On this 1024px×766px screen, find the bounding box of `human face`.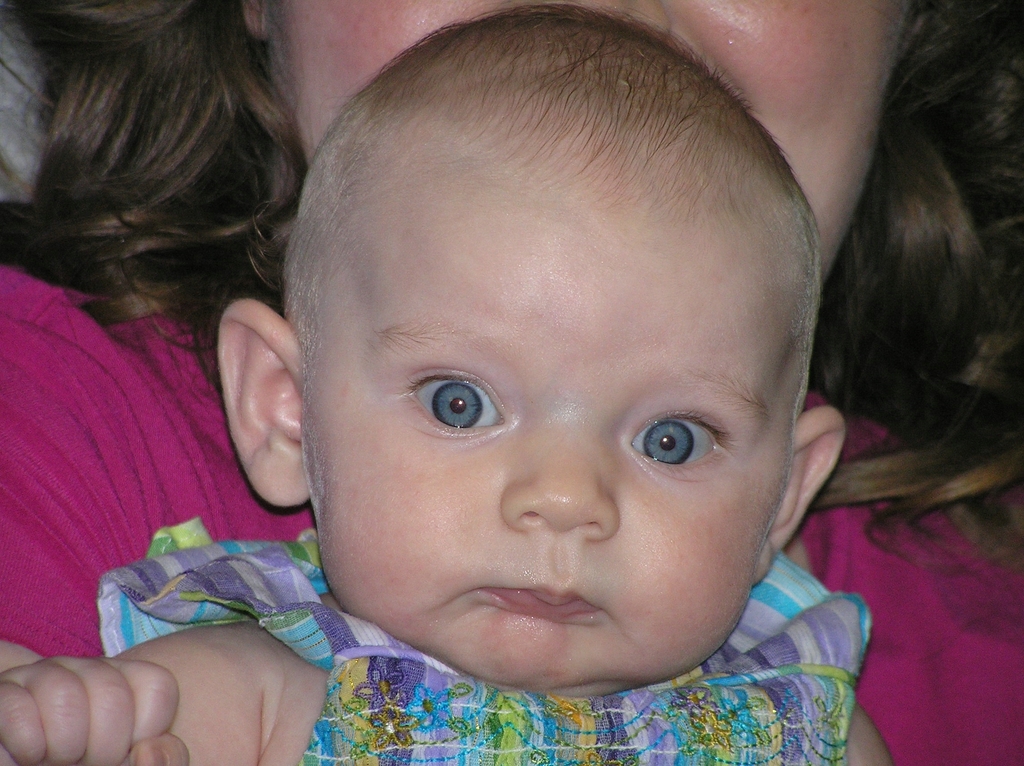
Bounding box: {"x1": 315, "y1": 214, "x2": 760, "y2": 693}.
